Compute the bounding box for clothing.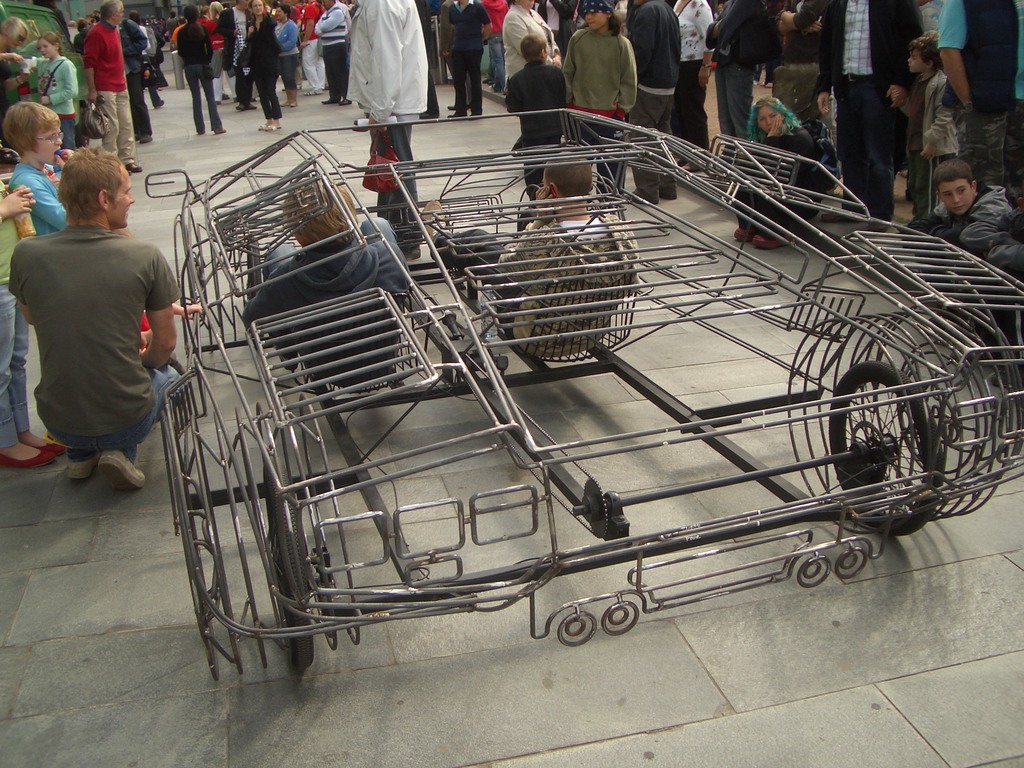
BBox(165, 15, 177, 26).
